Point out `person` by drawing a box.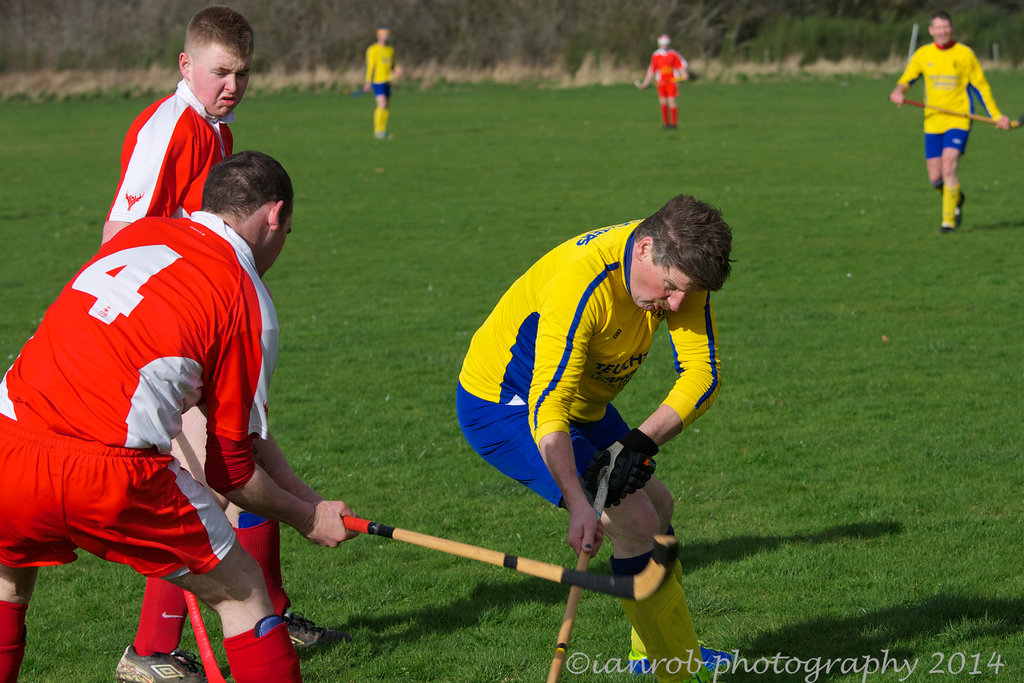
895, 9, 1010, 230.
